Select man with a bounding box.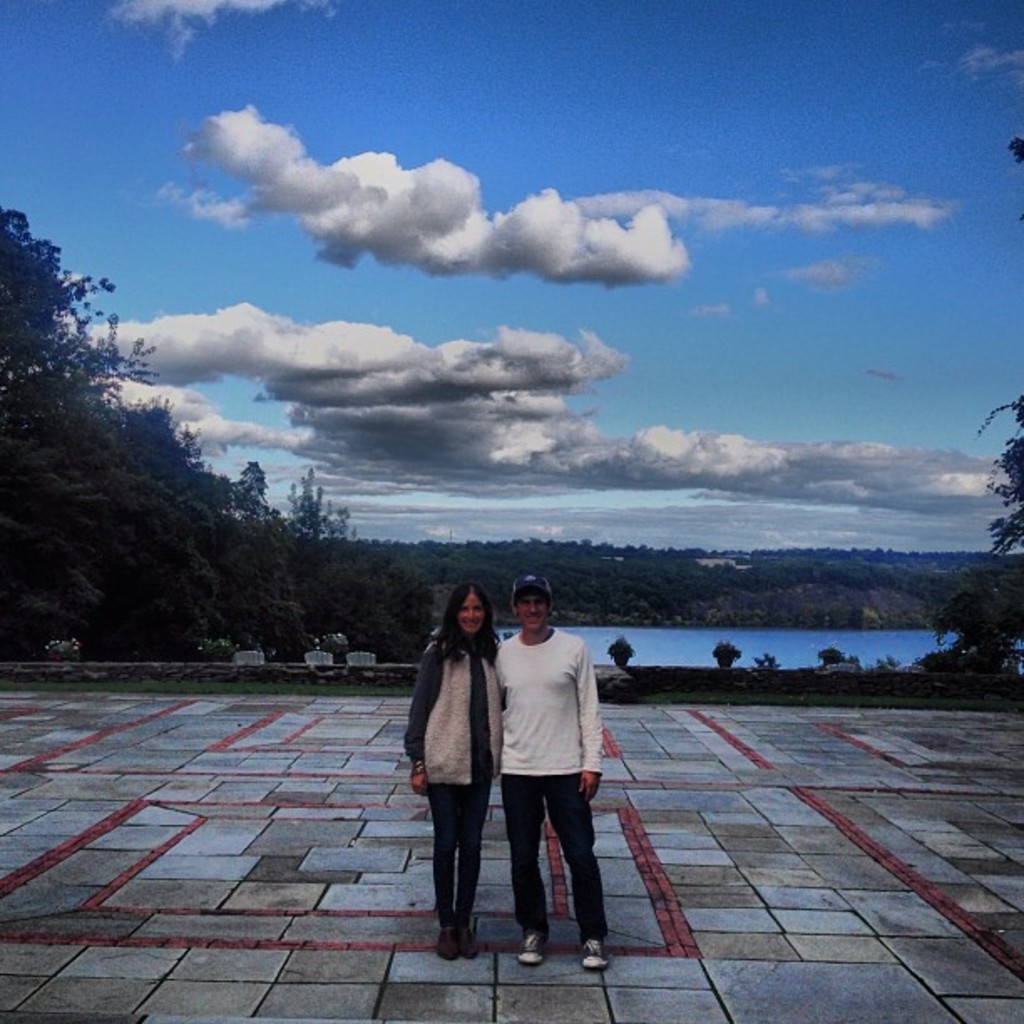
{"left": 470, "top": 599, "right": 612, "bottom": 970}.
